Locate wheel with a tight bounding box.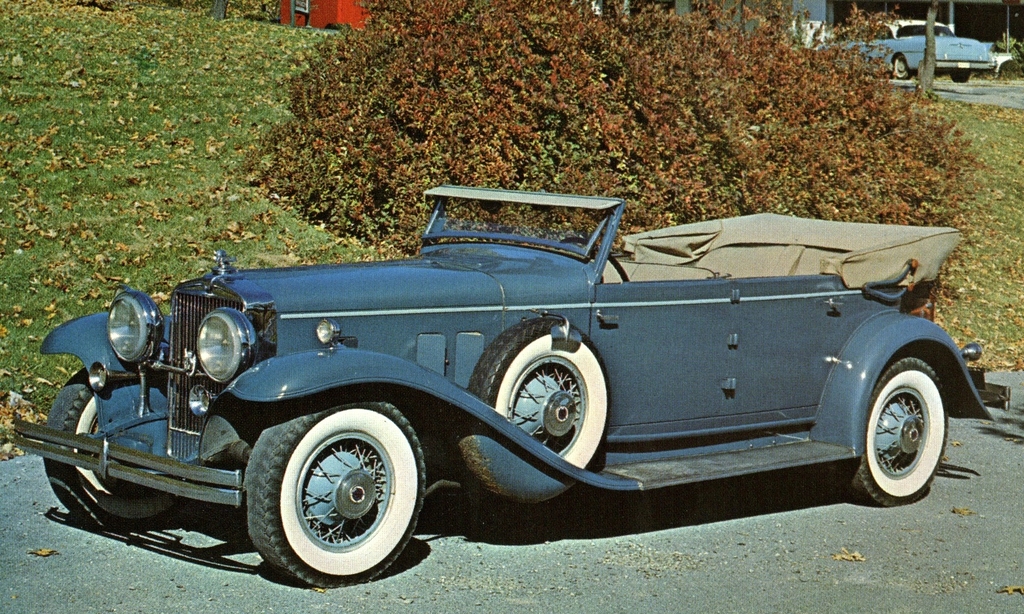
(828,352,949,507).
